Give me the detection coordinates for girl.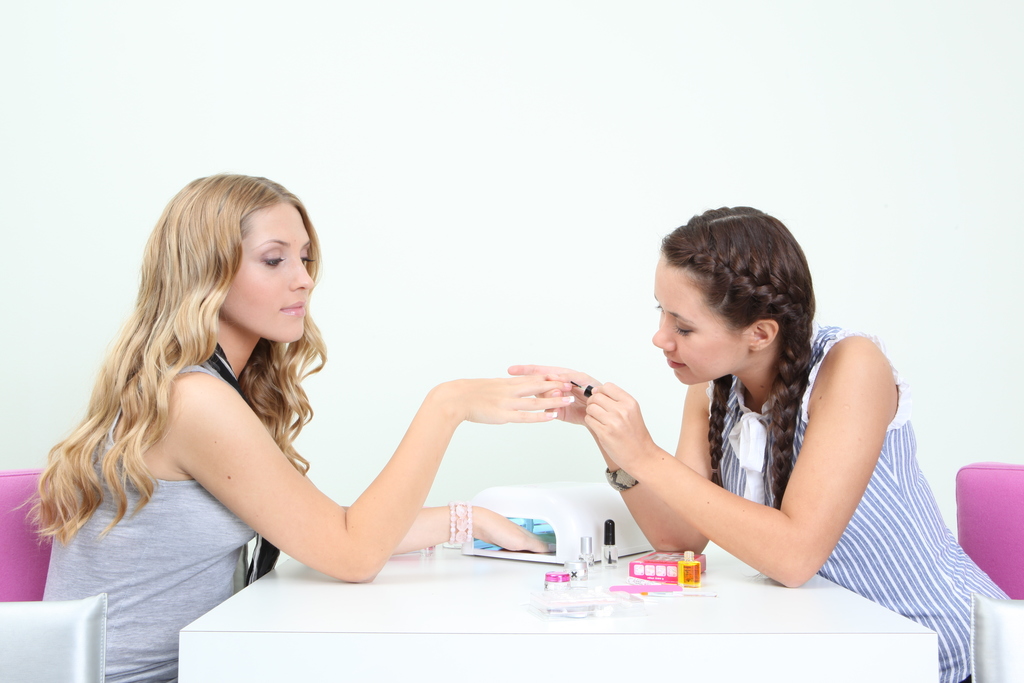
508:206:1009:682.
